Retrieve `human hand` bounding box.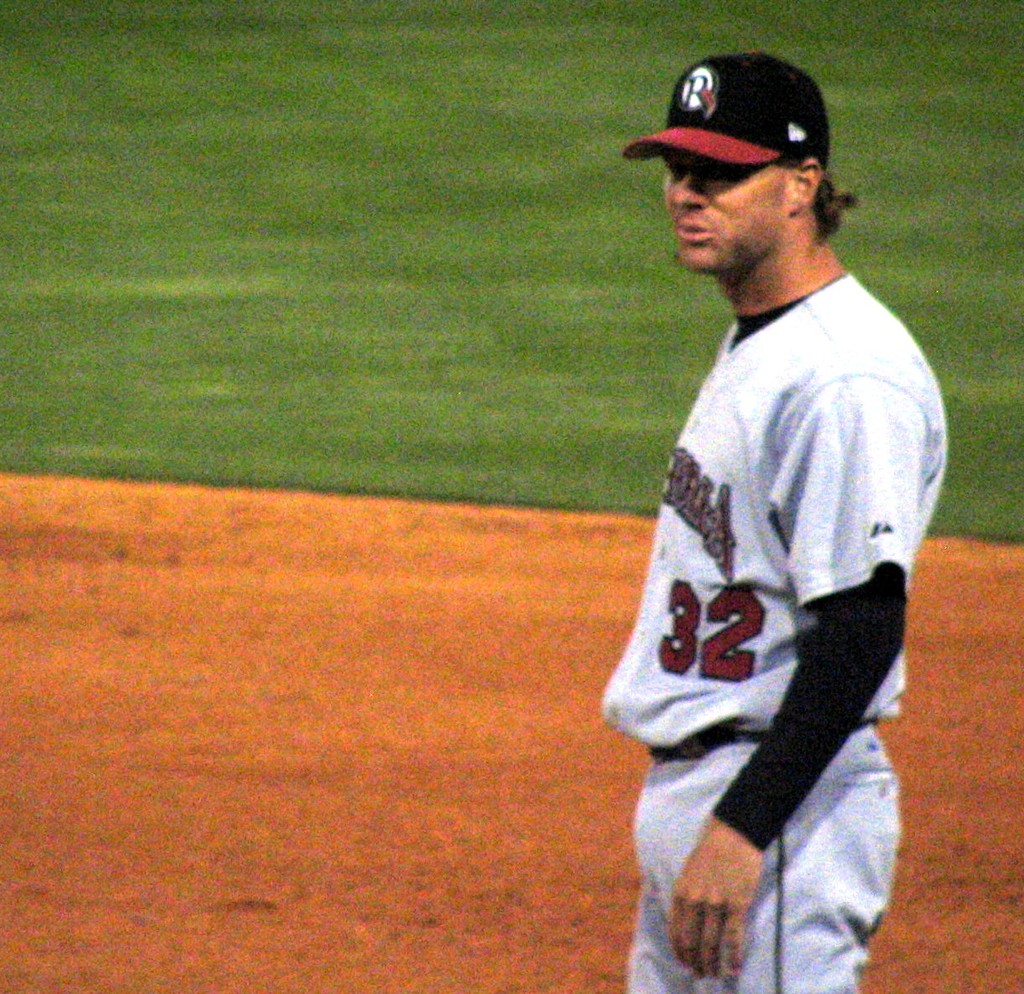
Bounding box: left=657, top=346, right=909, bottom=987.
